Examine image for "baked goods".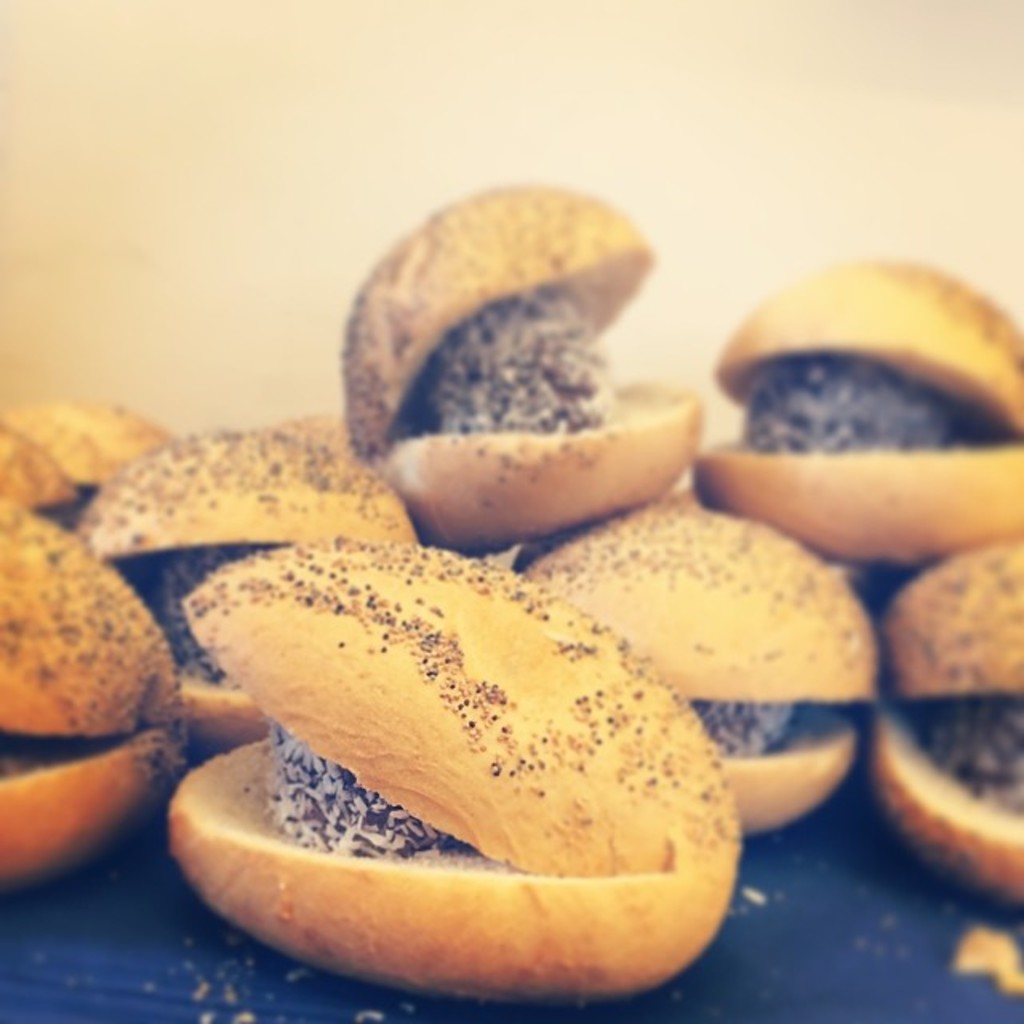
Examination result: <bbox>0, 478, 179, 894</bbox>.
